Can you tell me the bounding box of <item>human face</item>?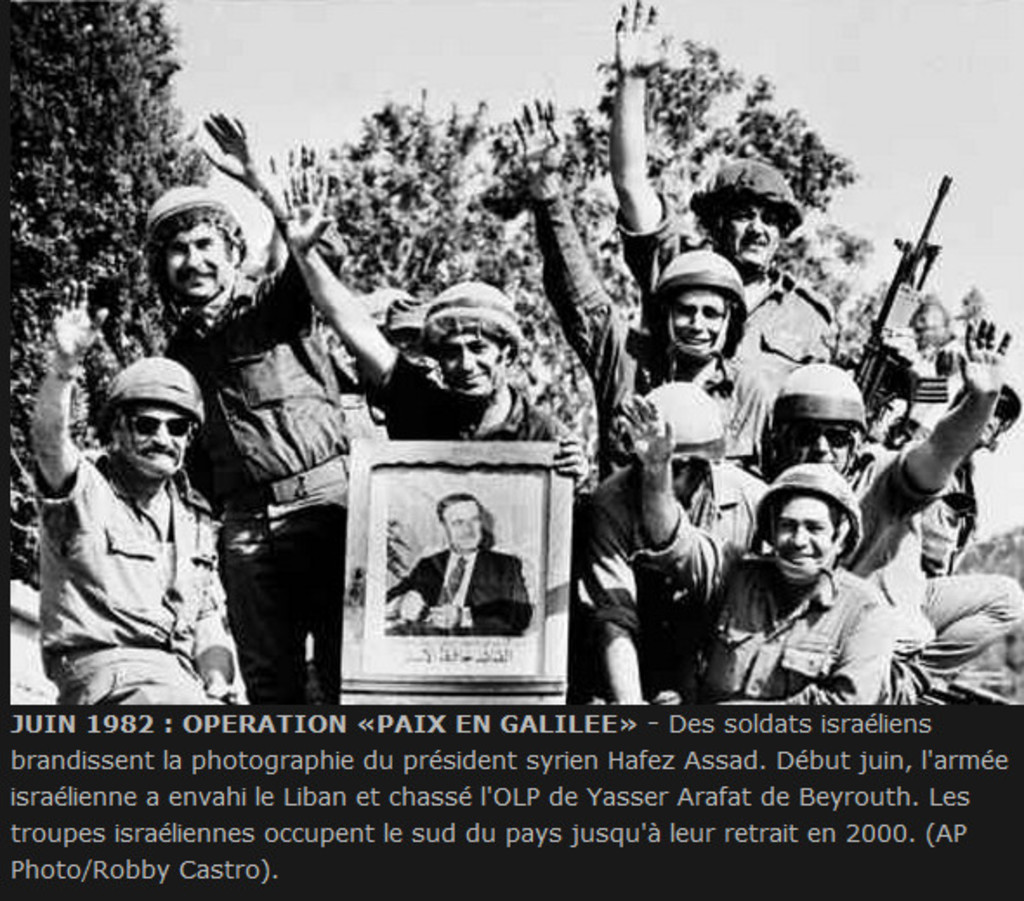
bbox=[436, 330, 507, 399].
